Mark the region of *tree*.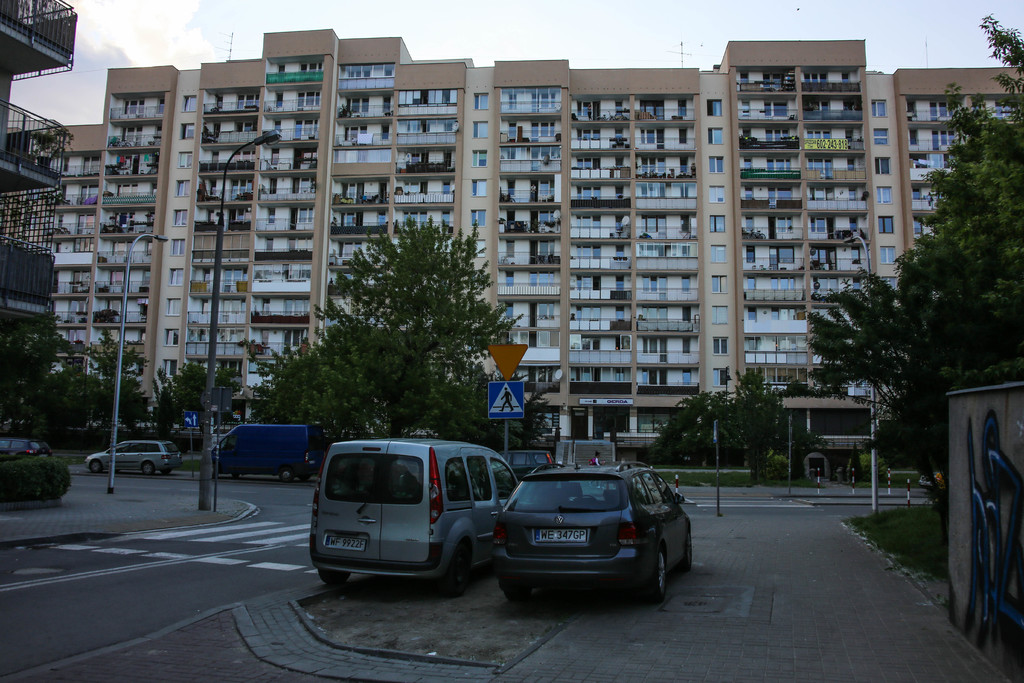
Region: locate(150, 359, 246, 431).
